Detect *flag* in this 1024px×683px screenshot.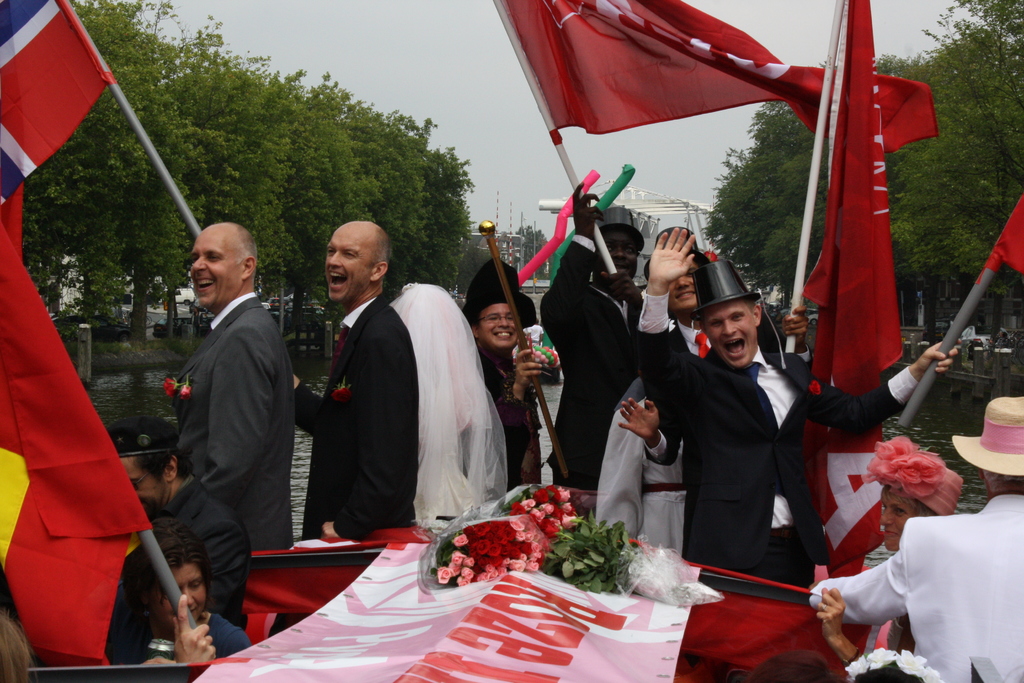
Detection: [797,0,902,404].
